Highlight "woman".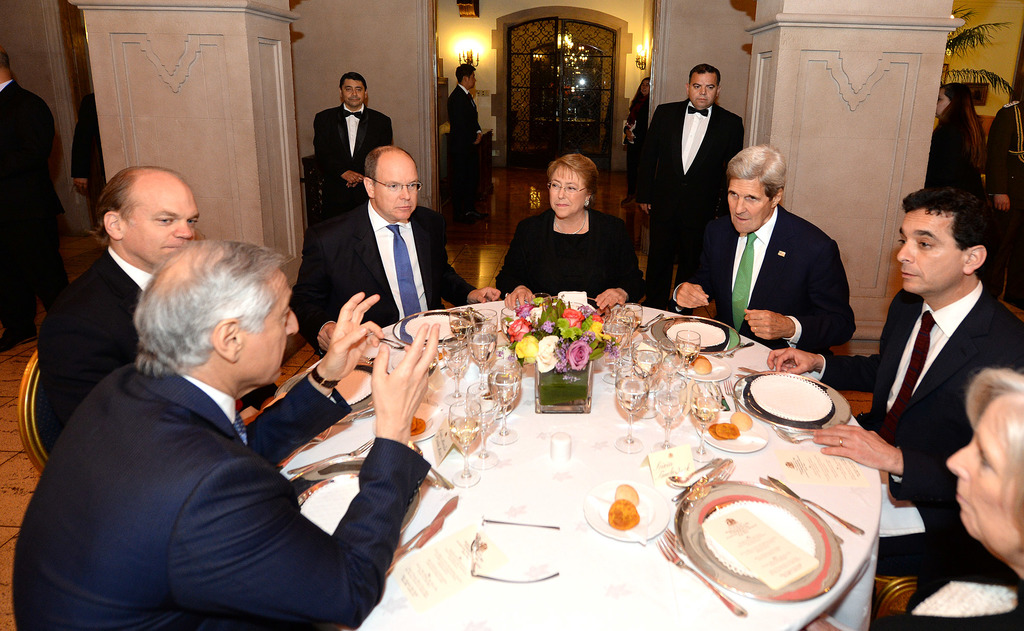
Highlighted region: 502, 144, 641, 302.
